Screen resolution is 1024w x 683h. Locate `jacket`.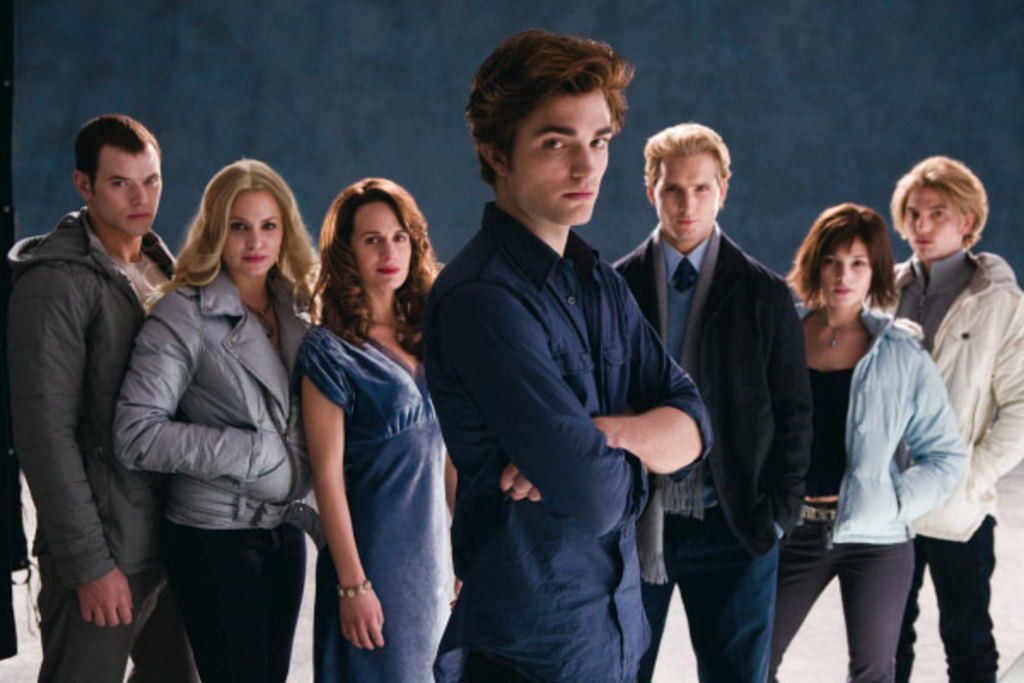
region(12, 161, 171, 574).
